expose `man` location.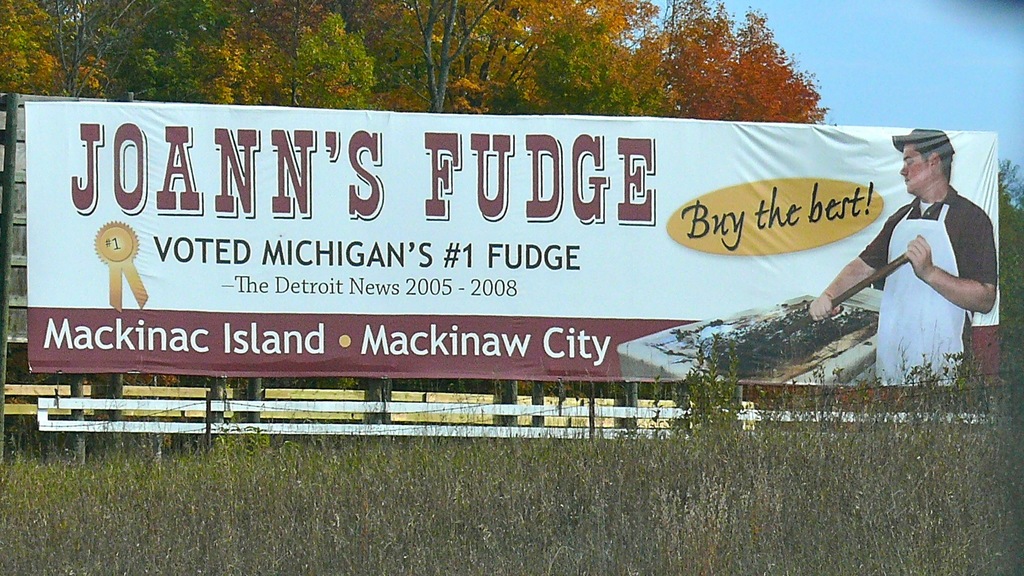
Exposed at [819, 137, 998, 394].
